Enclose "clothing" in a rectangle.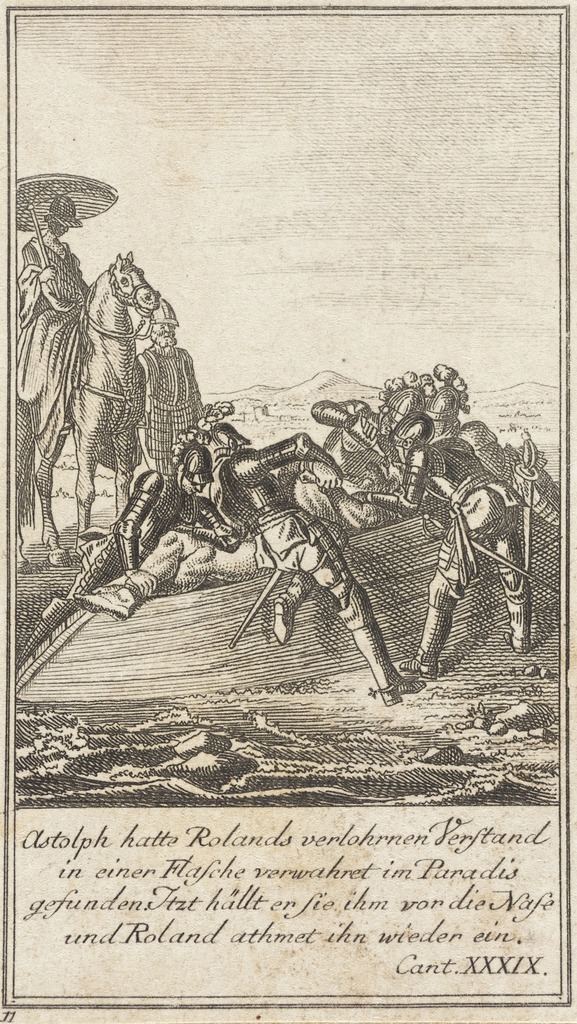
<region>129, 335, 206, 479</region>.
